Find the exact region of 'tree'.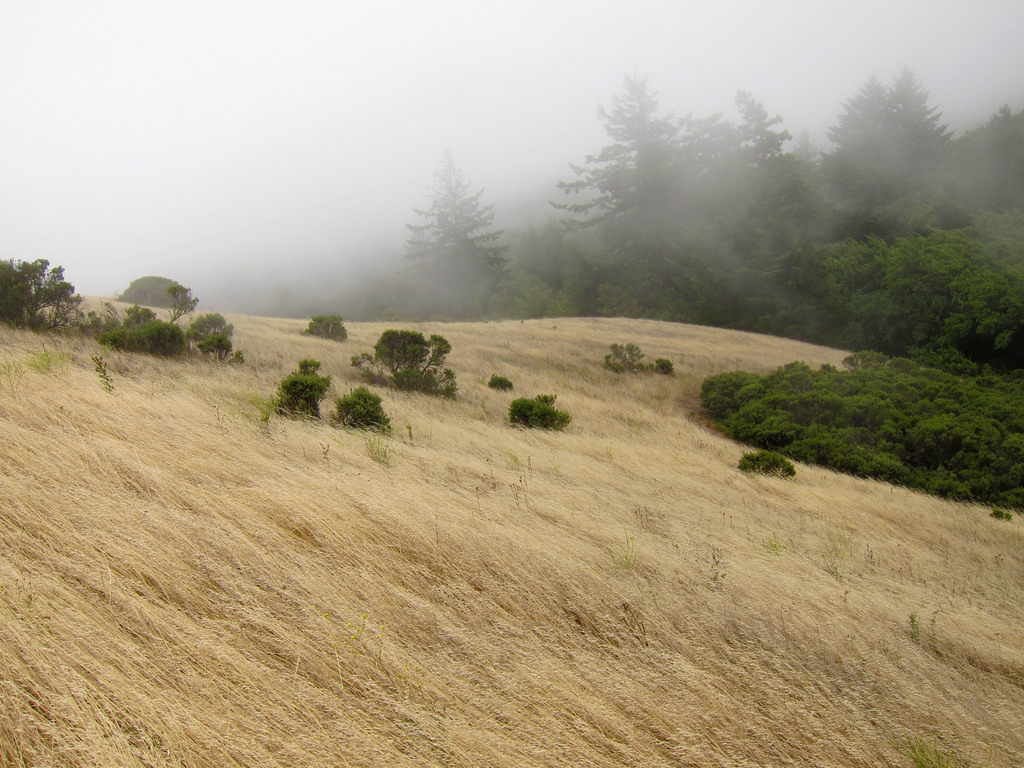
Exact region: box(410, 151, 516, 322).
